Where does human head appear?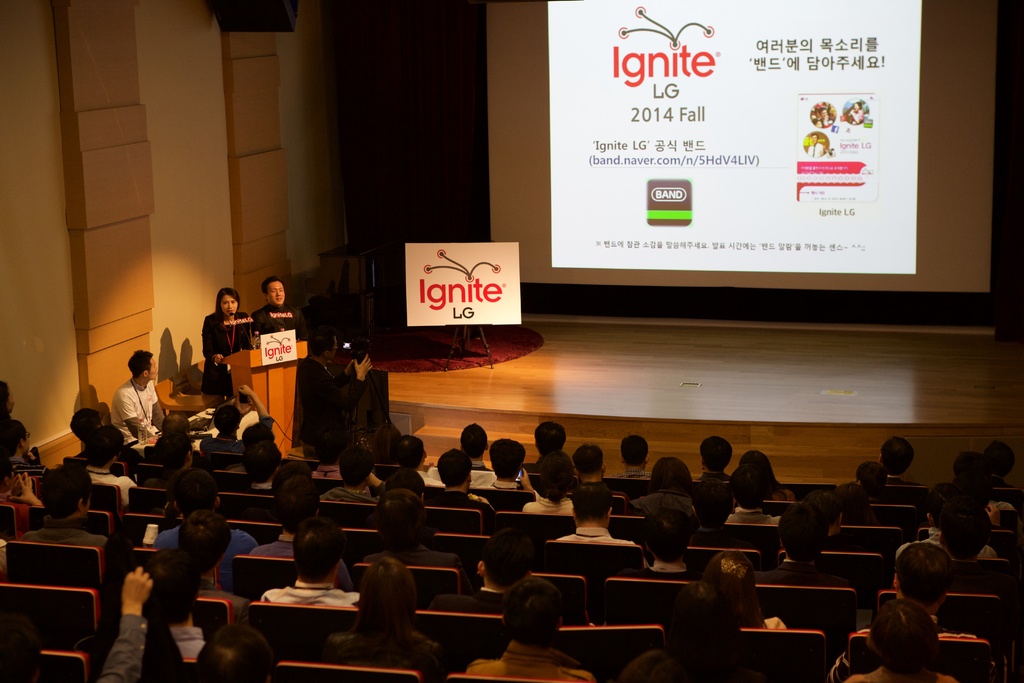
Appears at pyautogui.locateOnScreen(780, 499, 825, 562).
